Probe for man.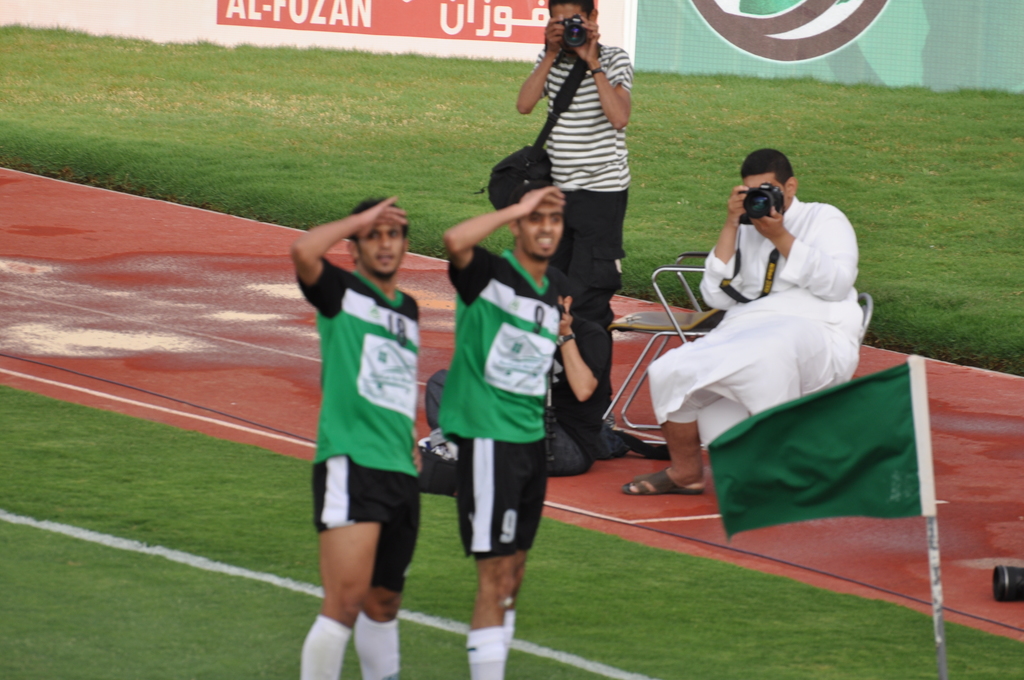
Probe result: bbox=[514, 0, 635, 416].
